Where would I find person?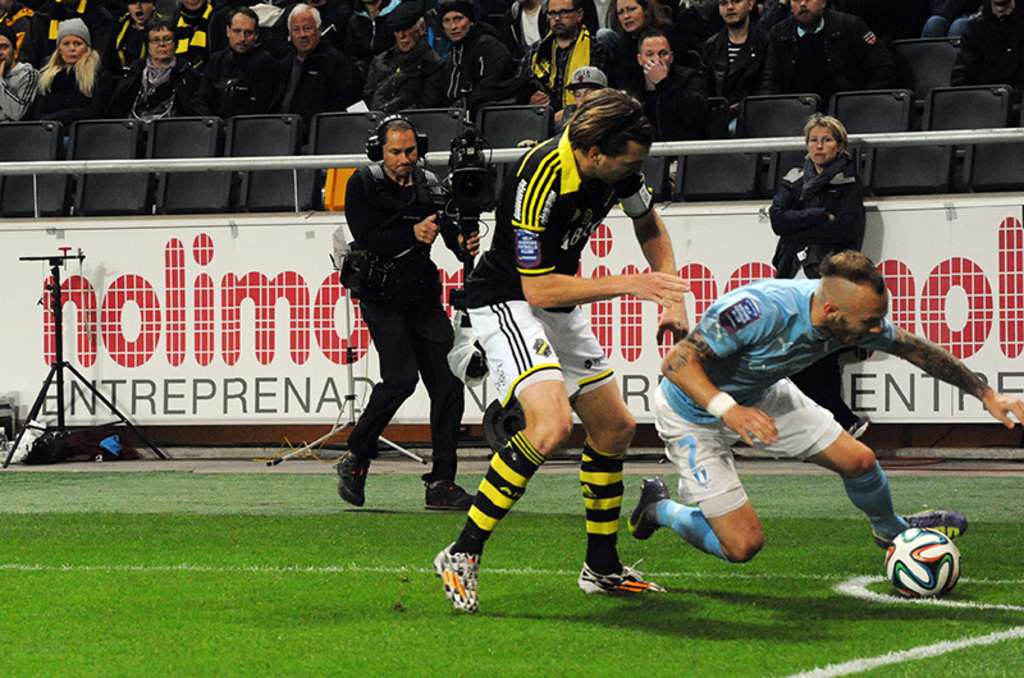
At x1=127, y1=12, x2=193, y2=128.
